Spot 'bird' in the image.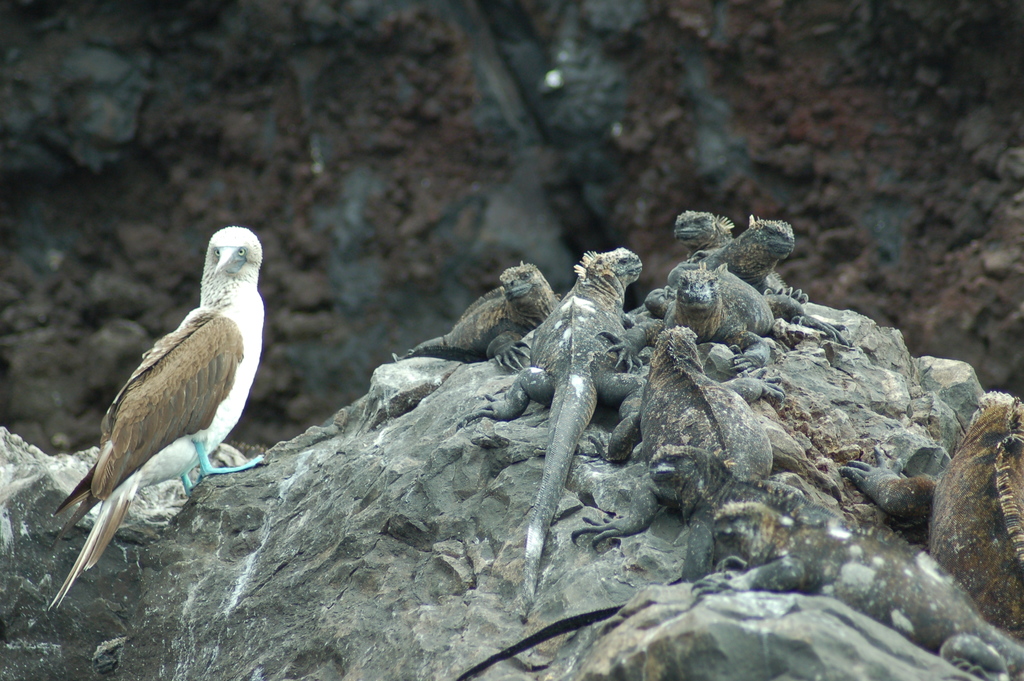
'bird' found at detection(40, 223, 262, 618).
